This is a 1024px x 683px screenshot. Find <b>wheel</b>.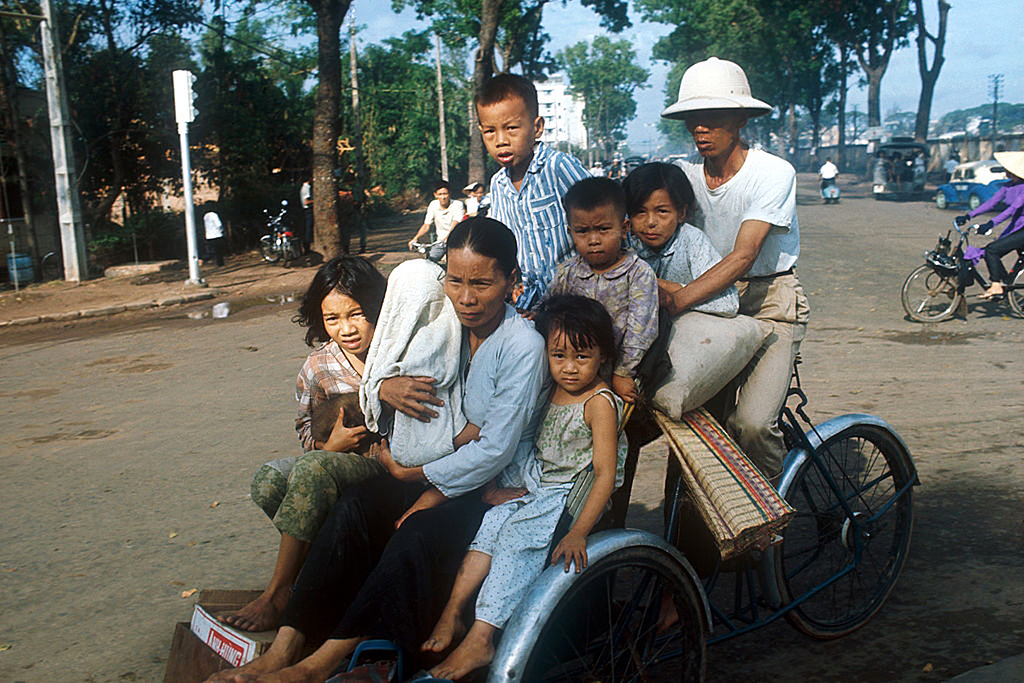
Bounding box: <bbox>936, 191, 950, 208</bbox>.
